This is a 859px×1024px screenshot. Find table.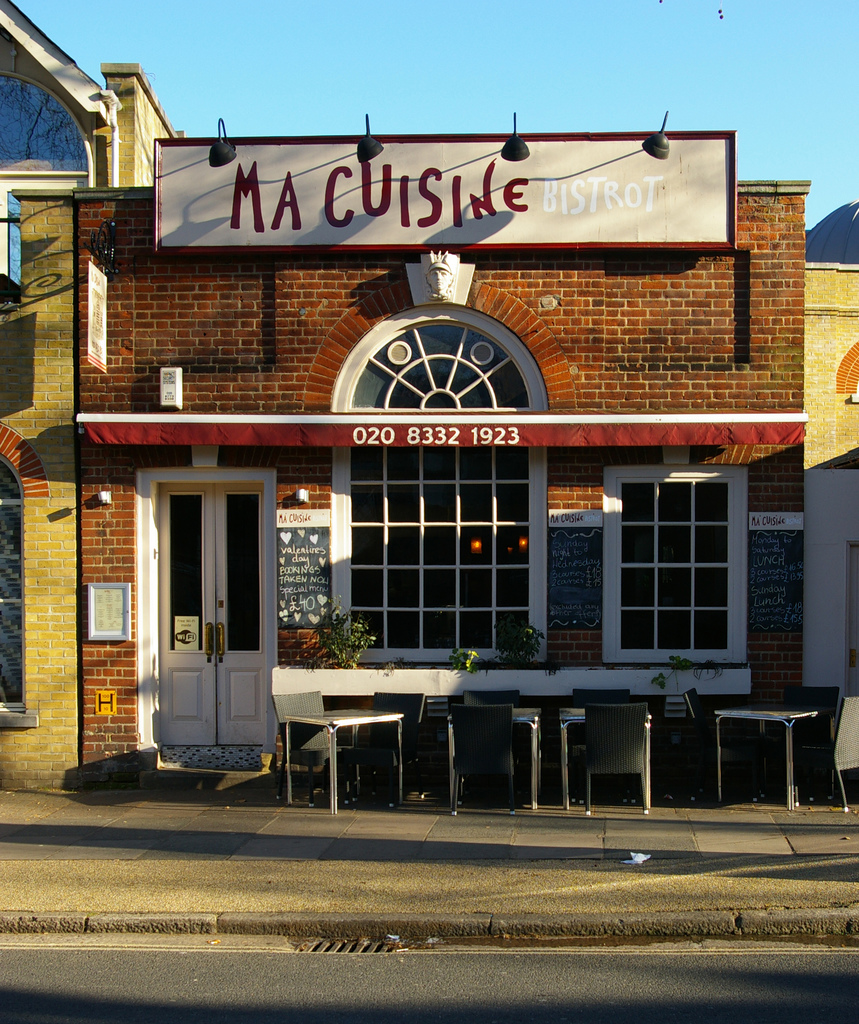
Bounding box: locate(563, 708, 651, 813).
